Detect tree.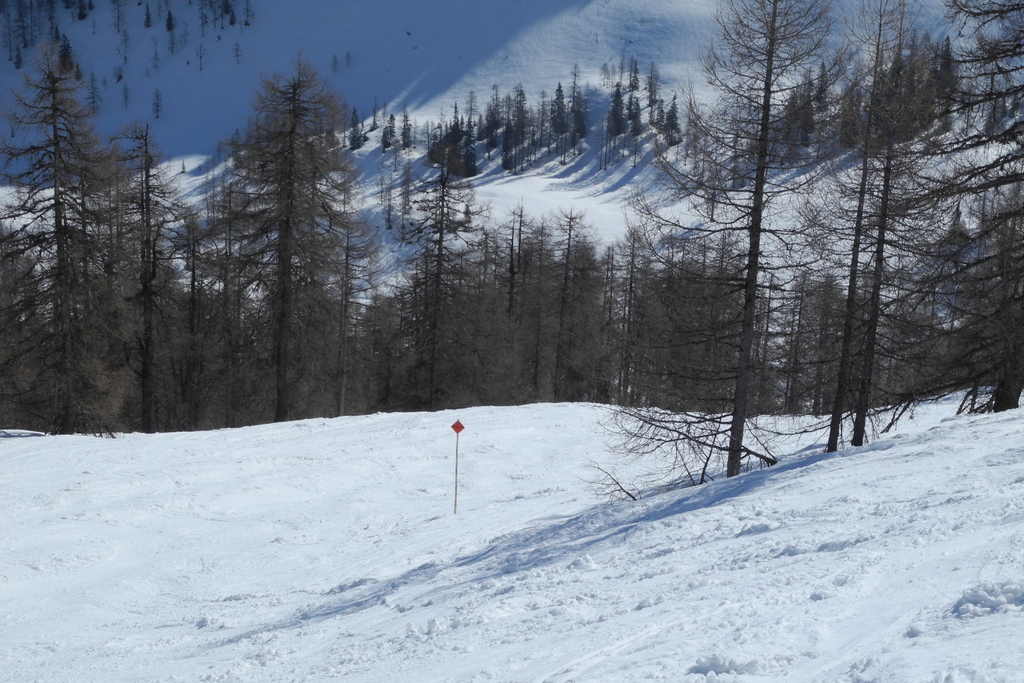
Detected at (6,44,127,426).
